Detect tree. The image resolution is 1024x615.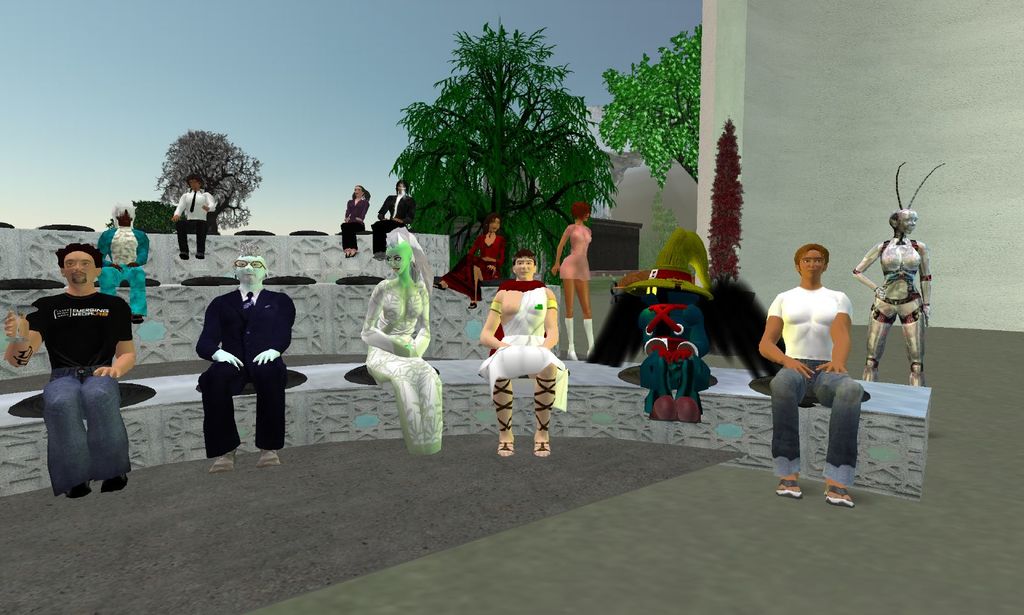
[387,13,625,290].
